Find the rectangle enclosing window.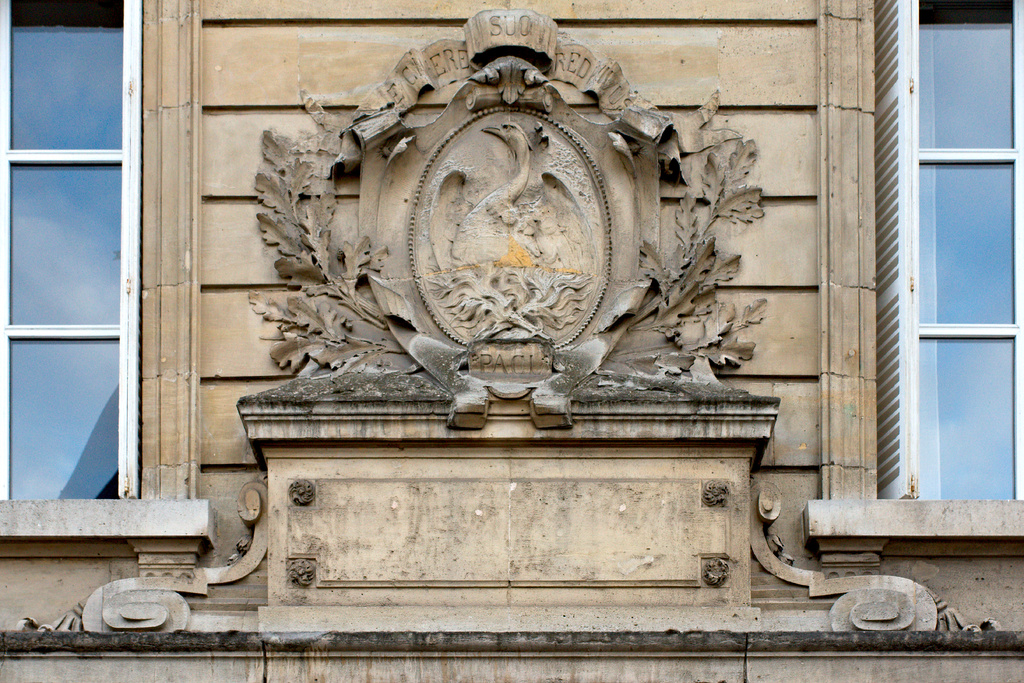
(x1=910, y1=0, x2=1023, y2=504).
